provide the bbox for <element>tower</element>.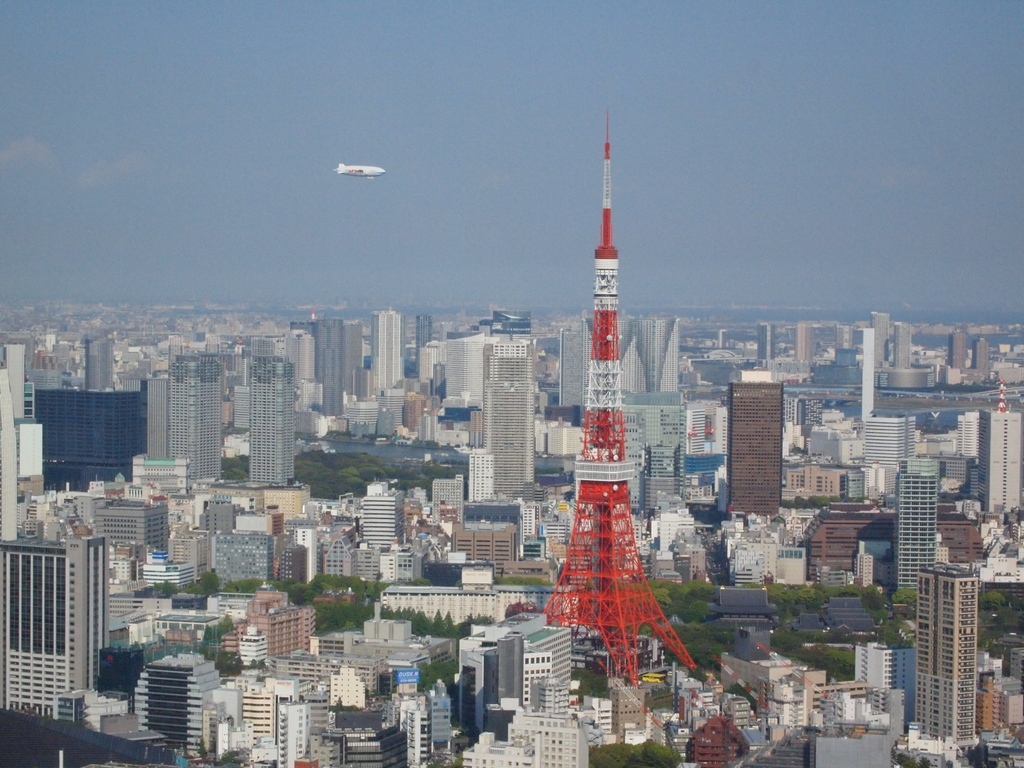
{"left": 236, "top": 593, "right": 314, "bottom": 669}.
